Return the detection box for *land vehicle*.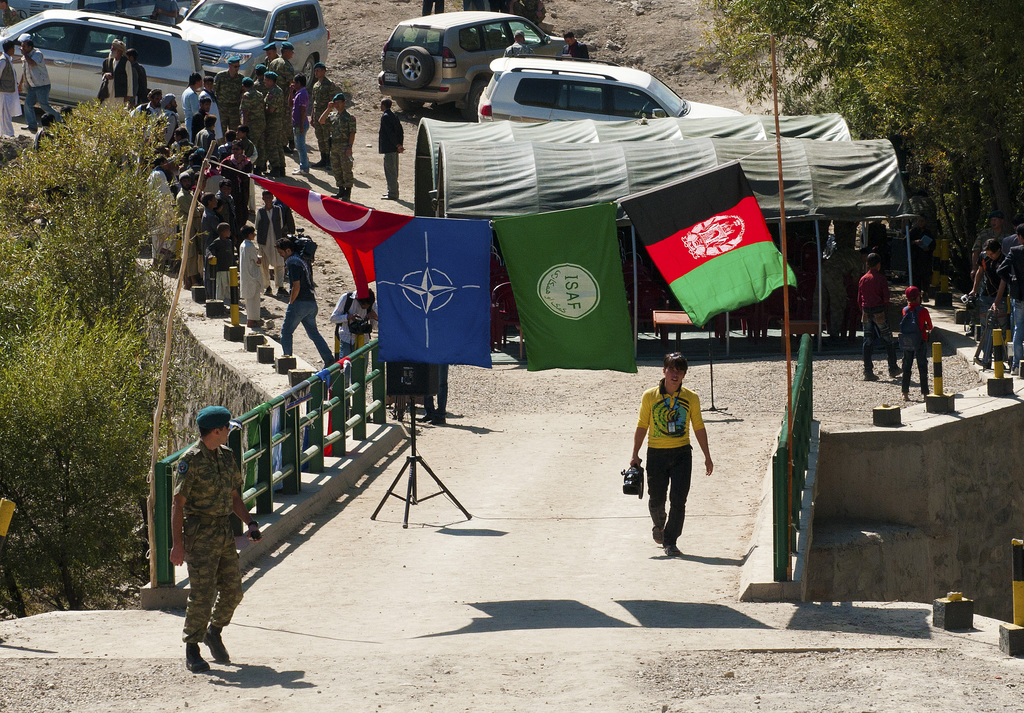
bbox=[172, 0, 334, 91].
